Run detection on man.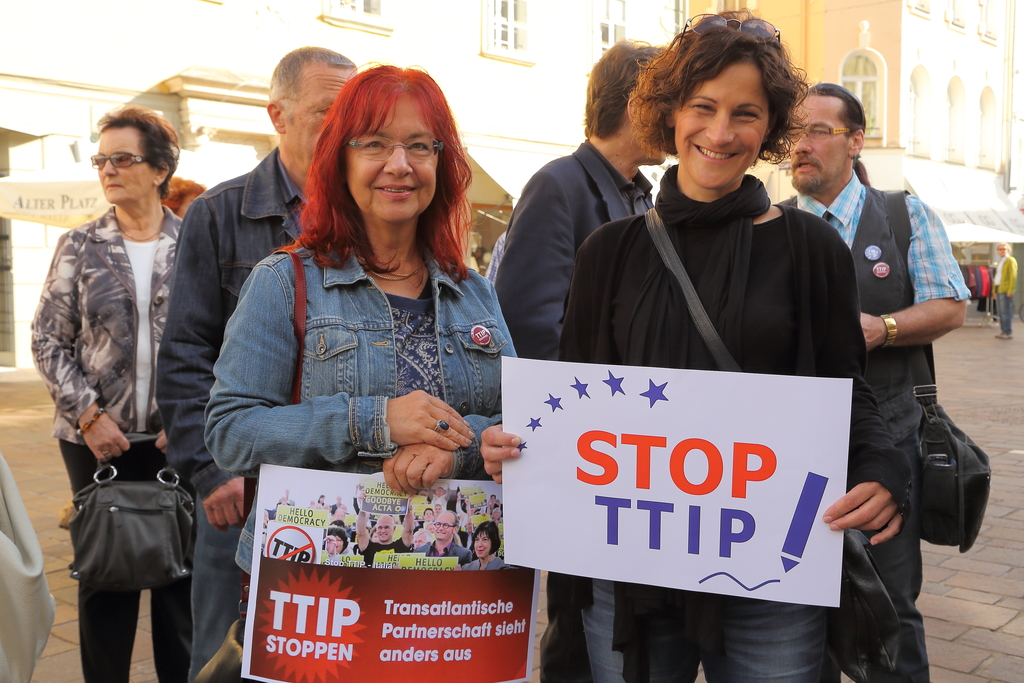
Result: (left=352, top=479, right=415, bottom=570).
